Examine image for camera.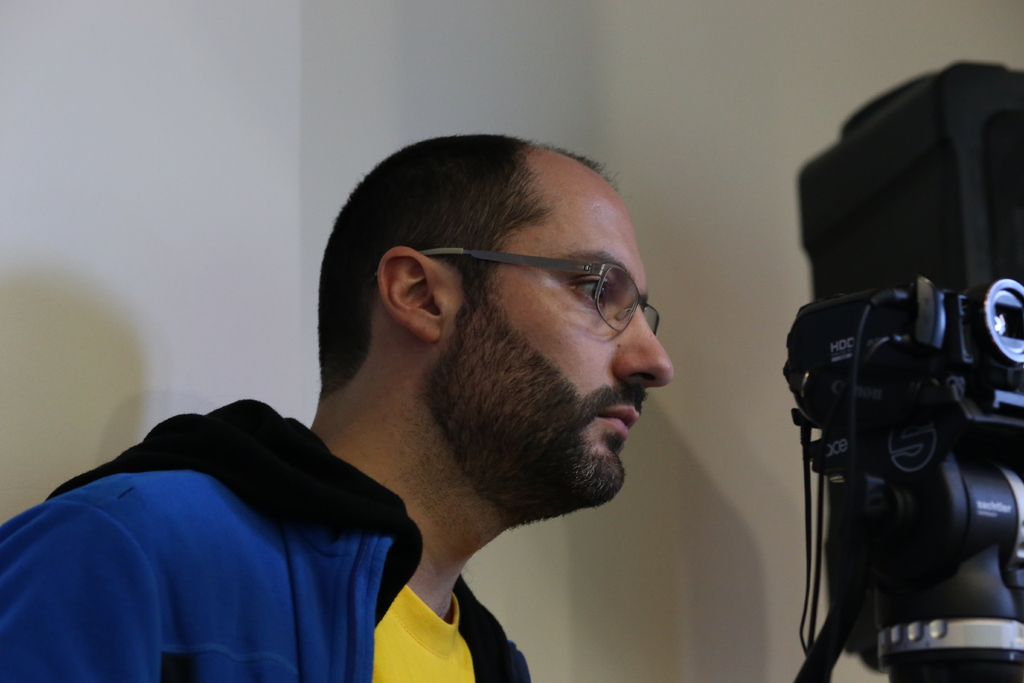
Examination result: bbox=(768, 270, 1017, 652).
